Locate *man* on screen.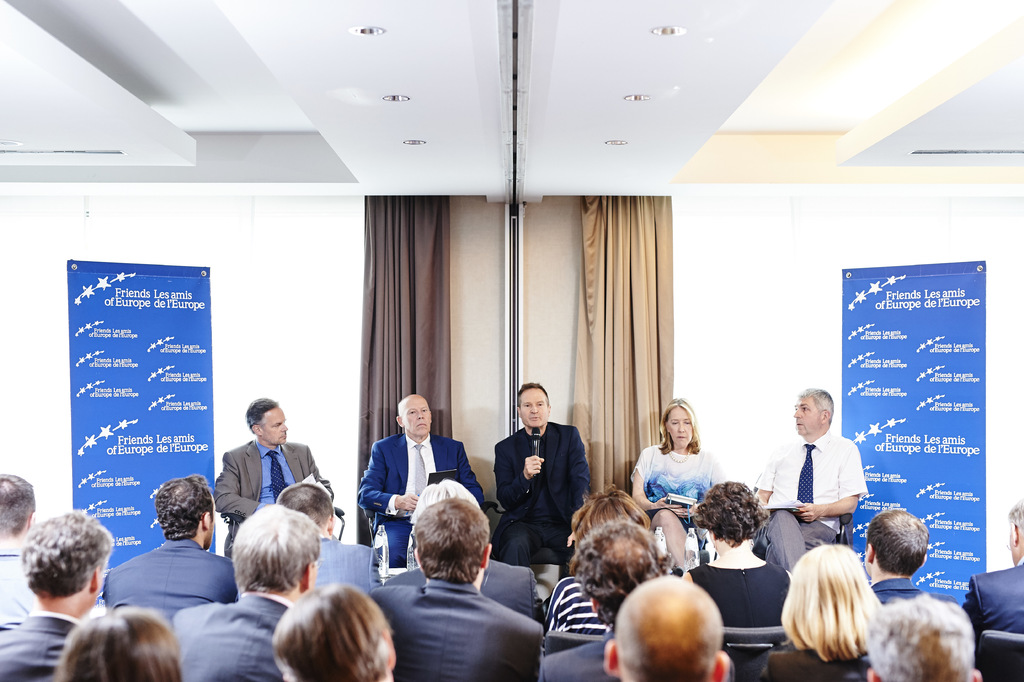
On screen at box(360, 503, 548, 681).
